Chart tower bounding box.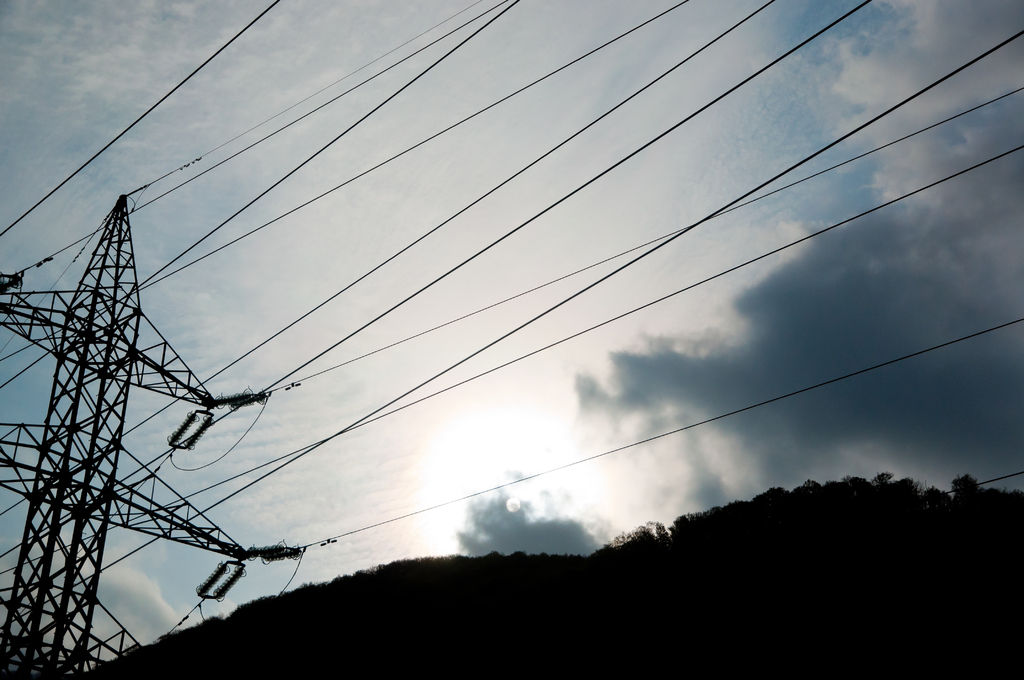
Charted: {"left": 24, "top": 156, "right": 268, "bottom": 655}.
